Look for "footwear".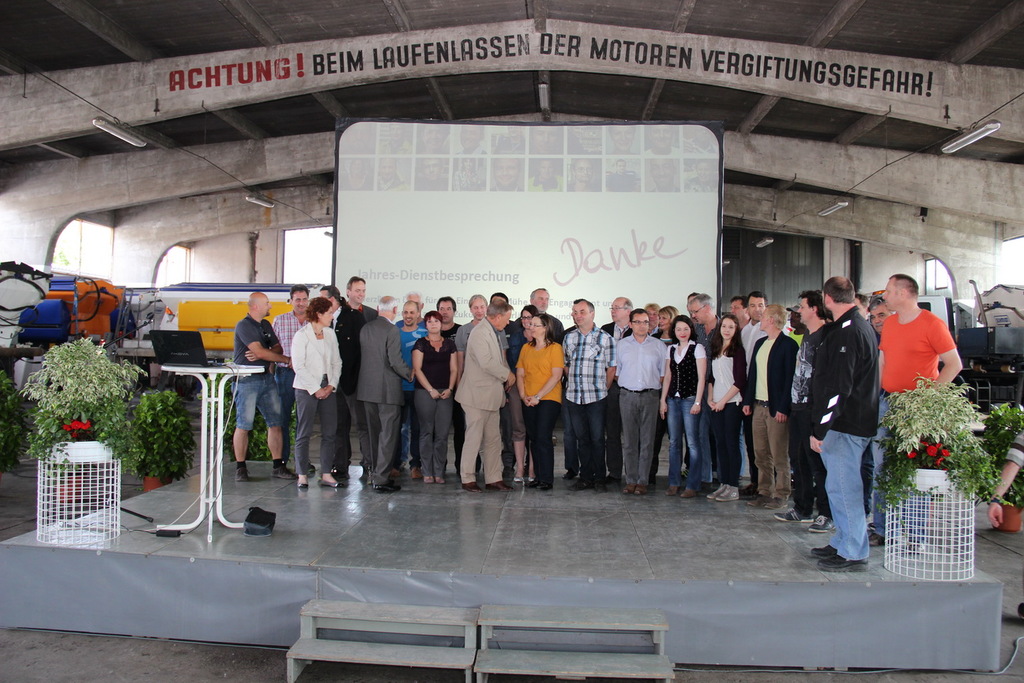
Found: {"x1": 463, "y1": 476, "x2": 484, "y2": 493}.
